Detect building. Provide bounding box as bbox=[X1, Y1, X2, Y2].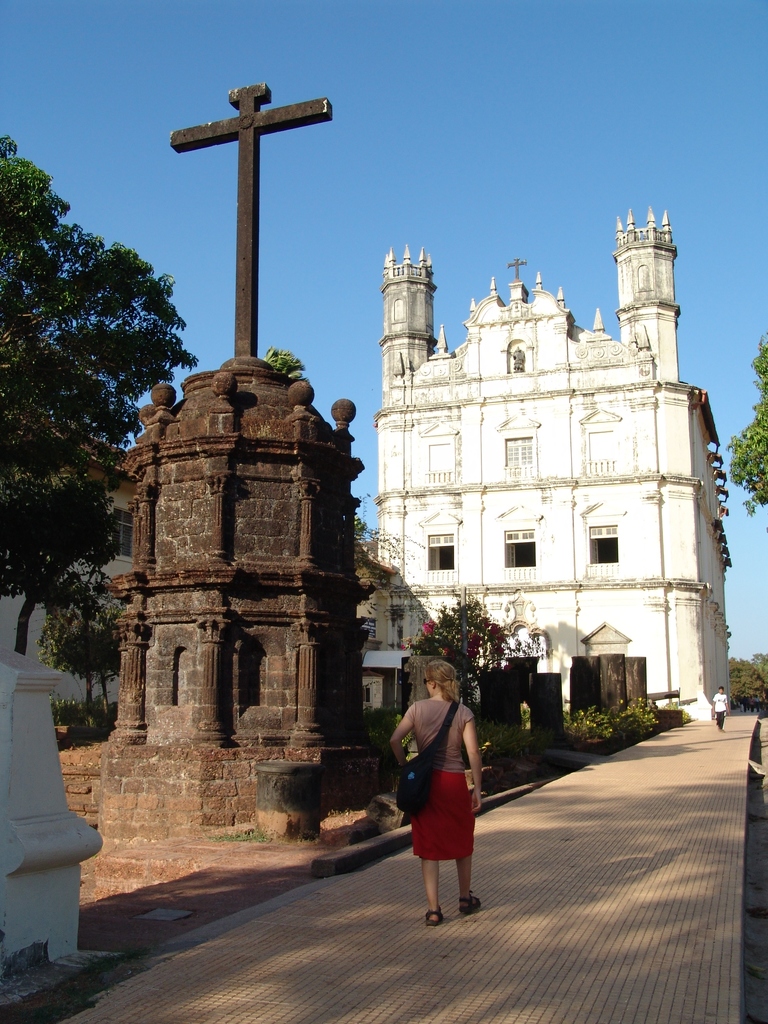
bbox=[368, 206, 732, 724].
